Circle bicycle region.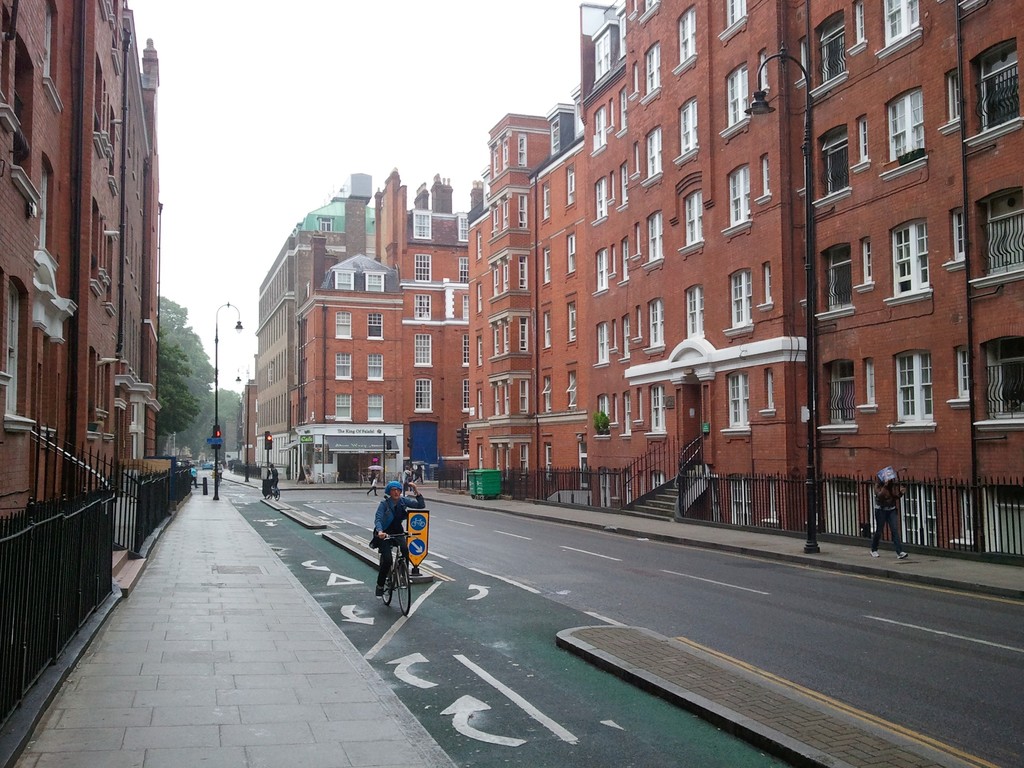
Region: Rect(411, 517, 423, 524).
